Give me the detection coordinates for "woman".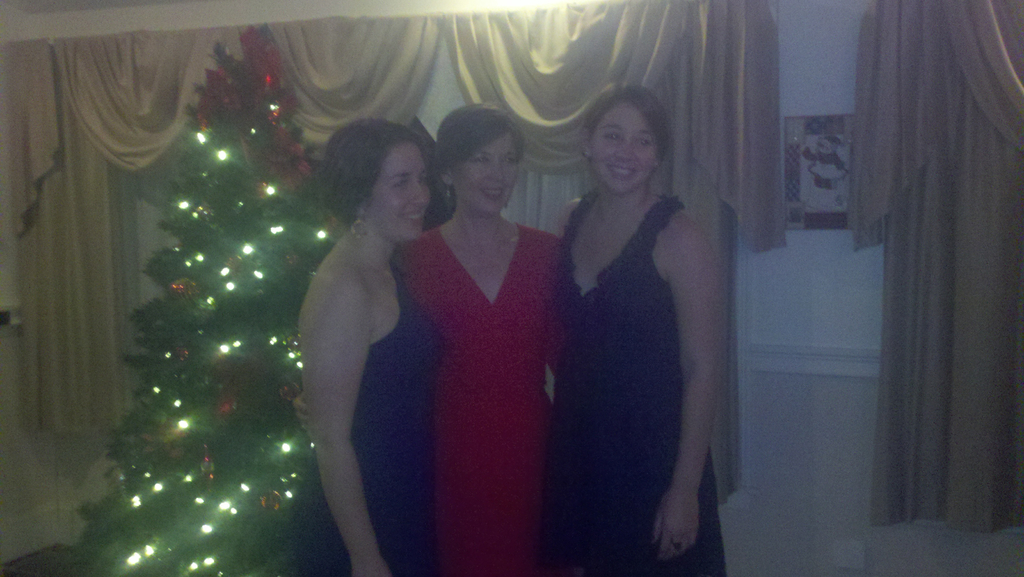
[x1=279, y1=118, x2=438, y2=576].
